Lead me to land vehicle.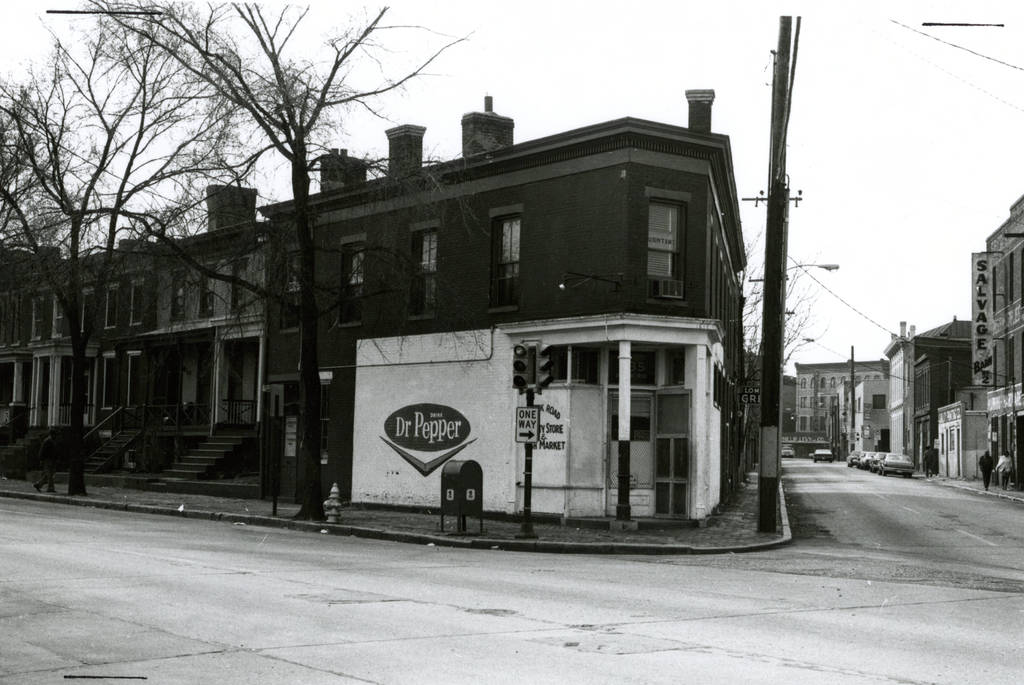
Lead to 780 445 796 459.
